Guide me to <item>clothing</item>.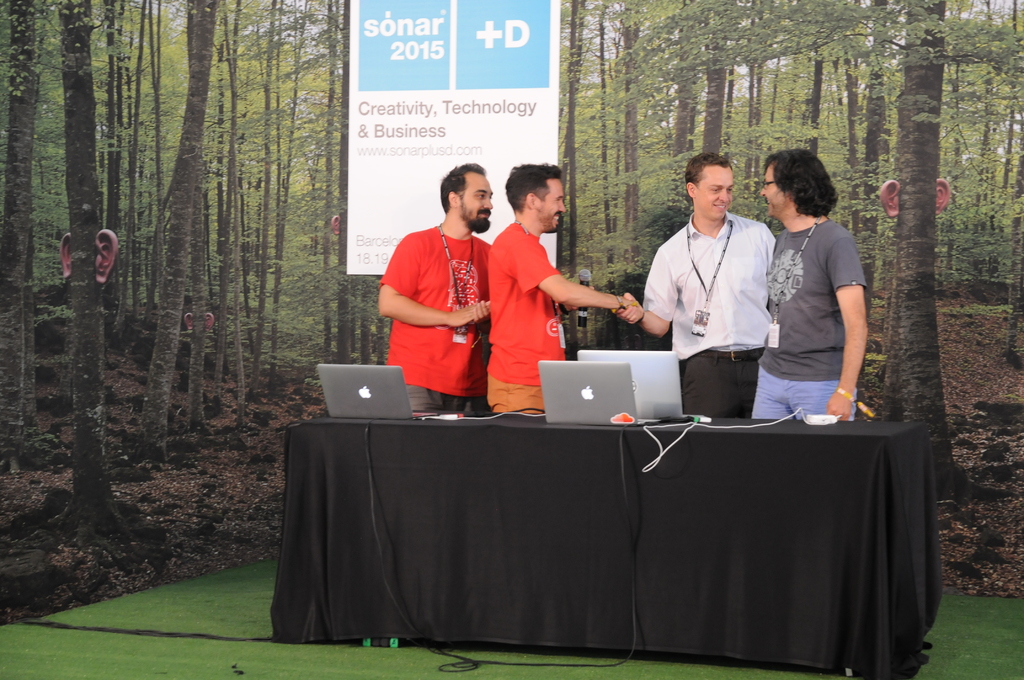
Guidance: (x1=384, y1=200, x2=502, y2=402).
